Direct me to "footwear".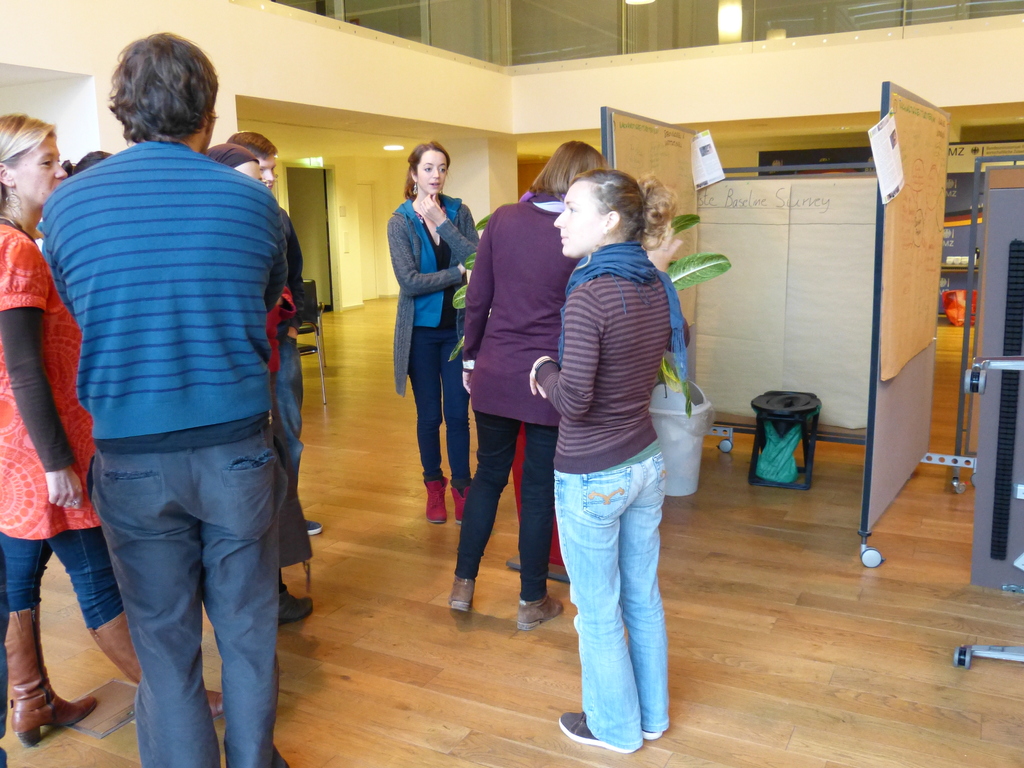
Direction: bbox(277, 586, 310, 624).
